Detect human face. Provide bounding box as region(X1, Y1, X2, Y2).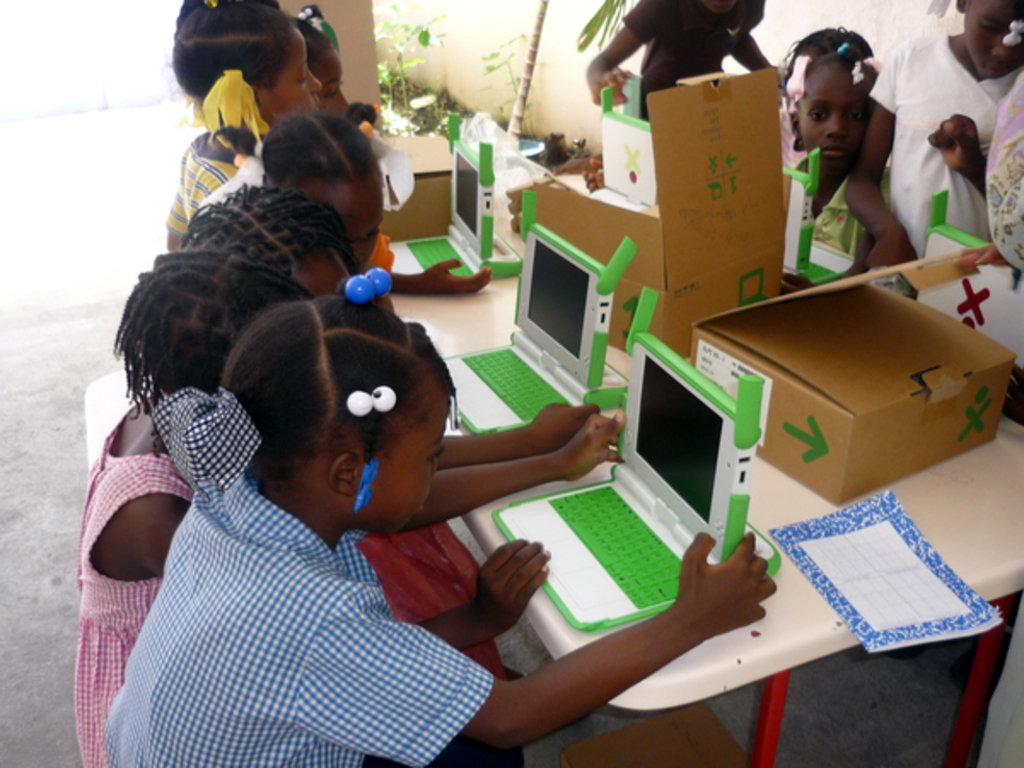
region(311, 172, 384, 265).
